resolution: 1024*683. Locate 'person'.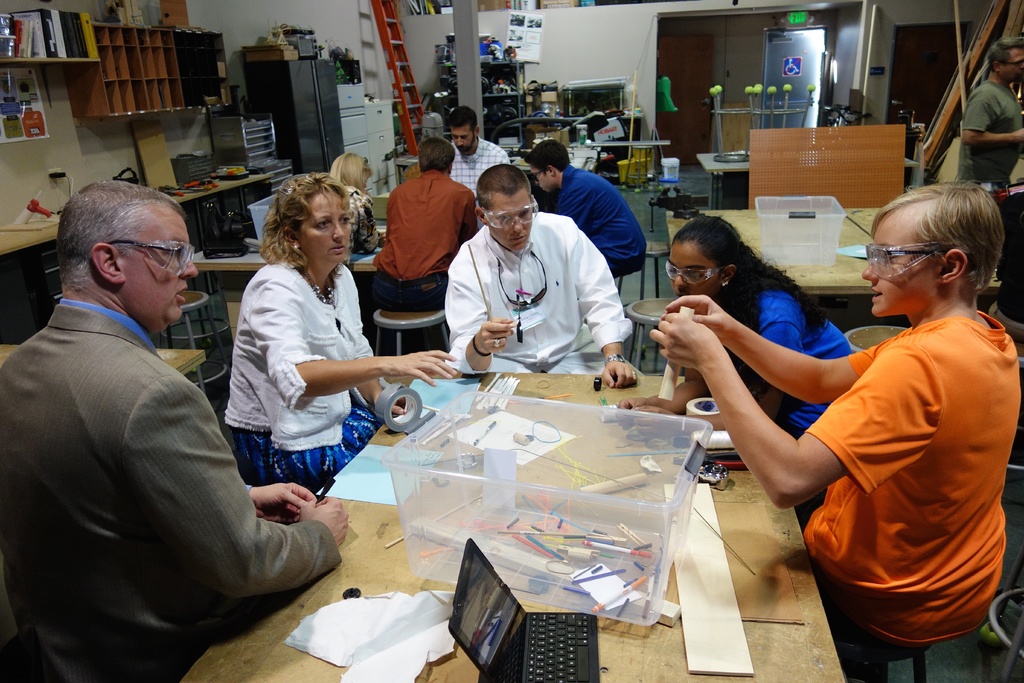
{"x1": 222, "y1": 171, "x2": 458, "y2": 493}.
